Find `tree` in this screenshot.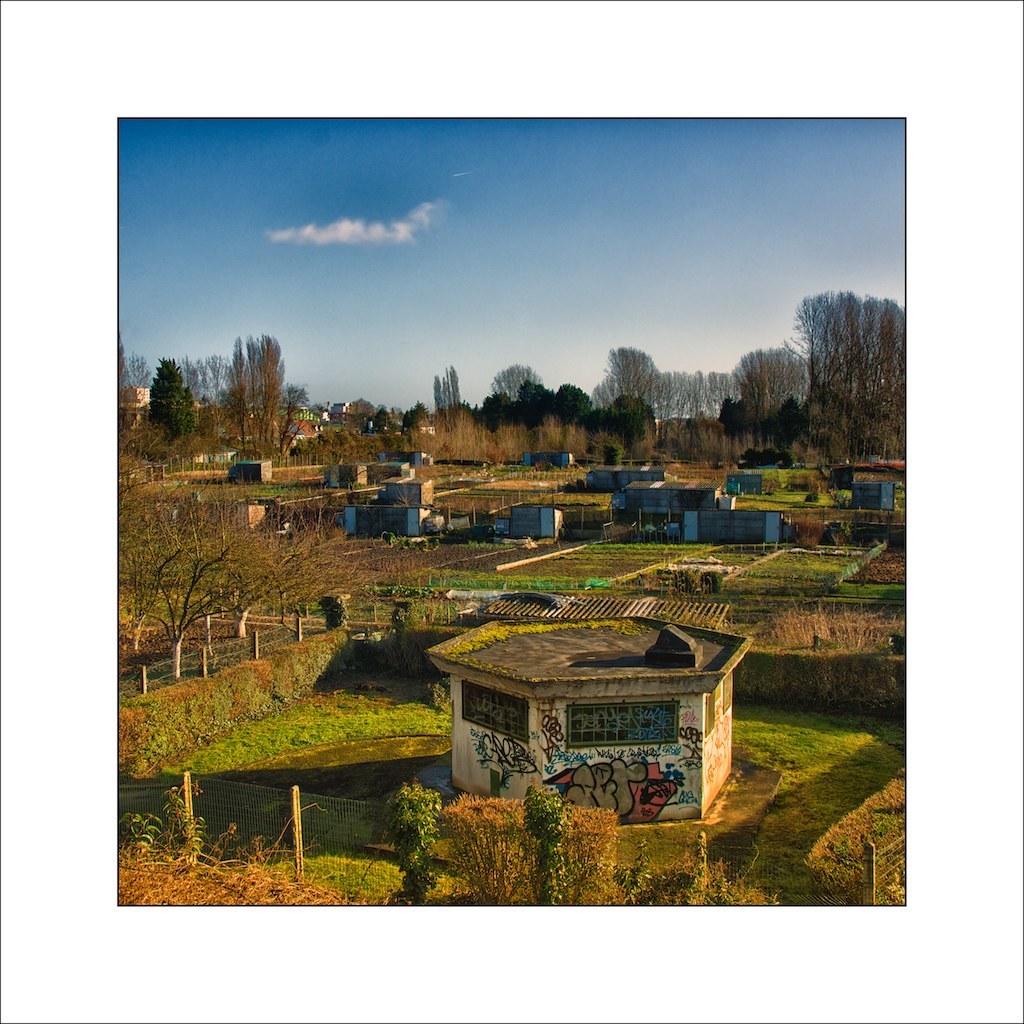
The bounding box for `tree` is 674/371/749/433.
